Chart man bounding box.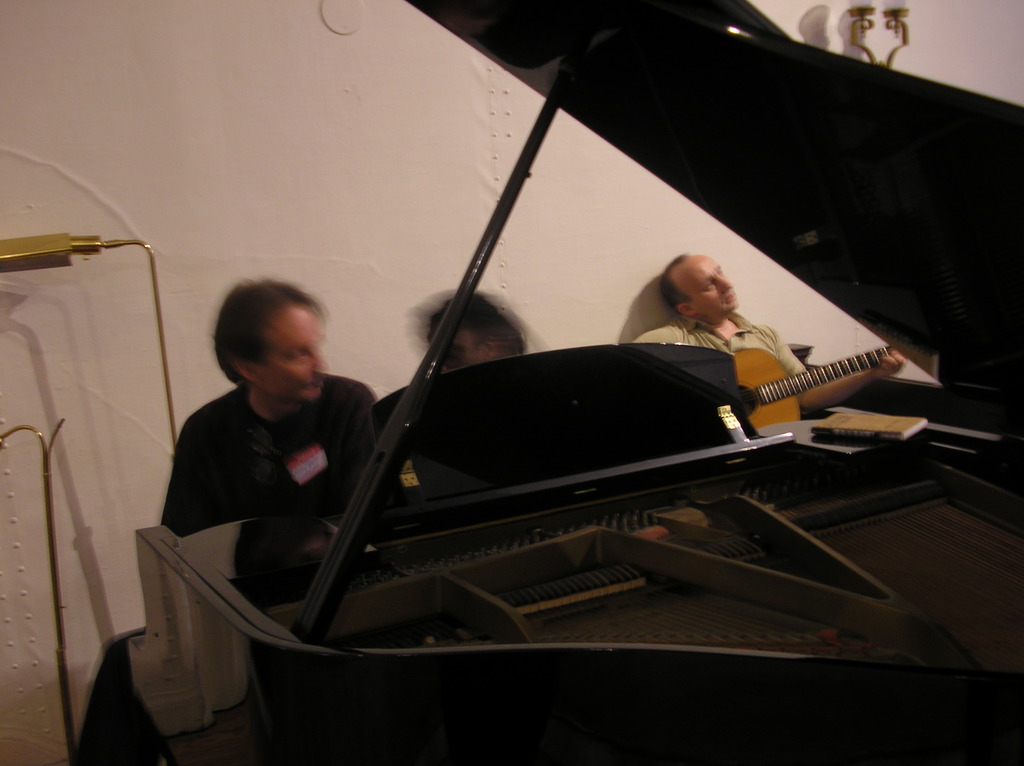
Charted: 145 275 394 570.
